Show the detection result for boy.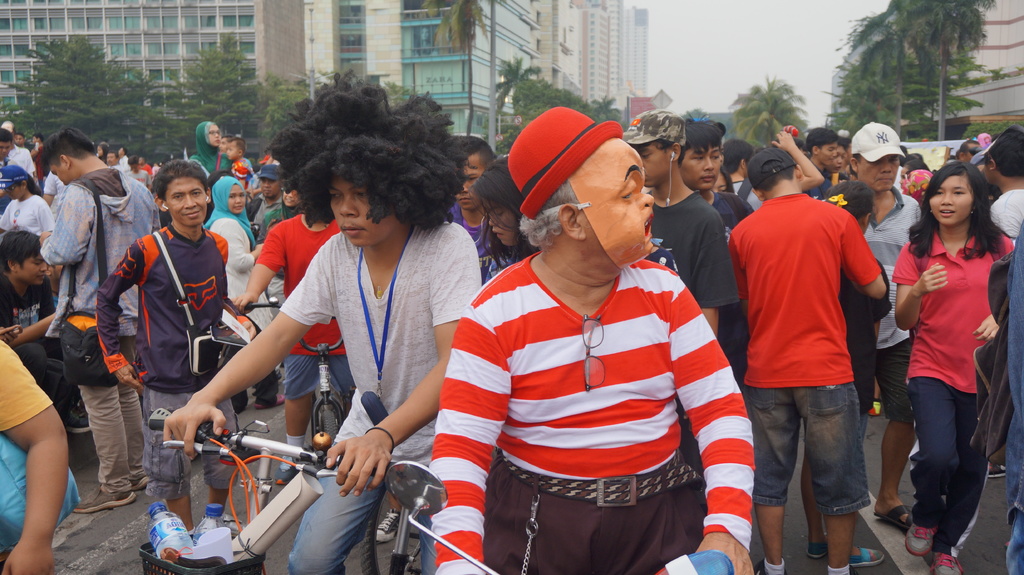
x1=225, y1=138, x2=253, y2=188.
